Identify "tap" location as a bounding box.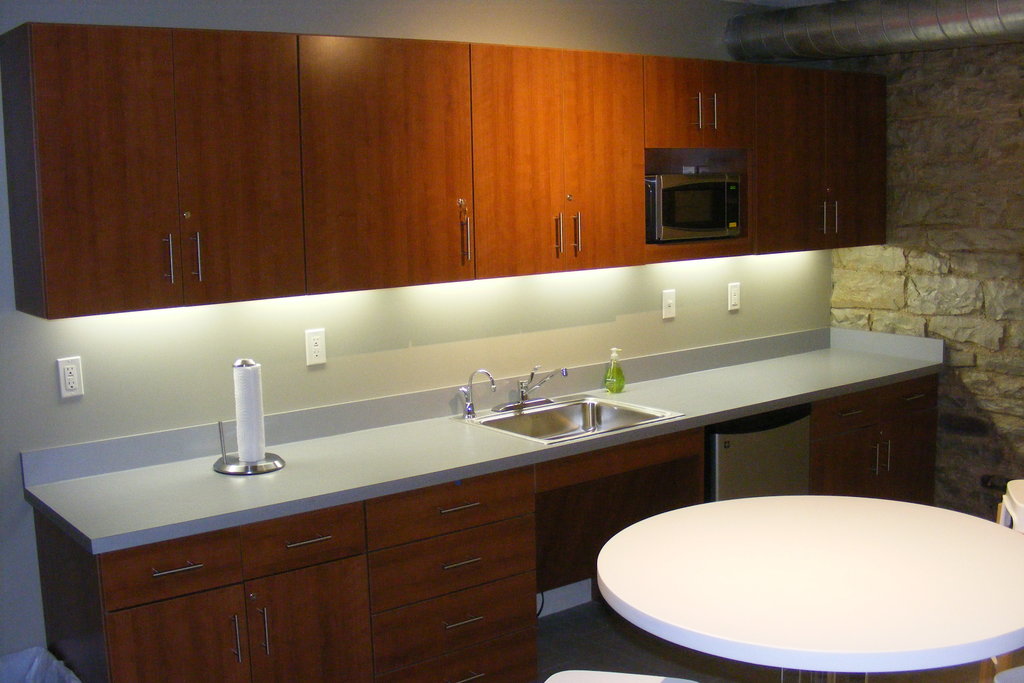
box=[516, 365, 569, 404].
